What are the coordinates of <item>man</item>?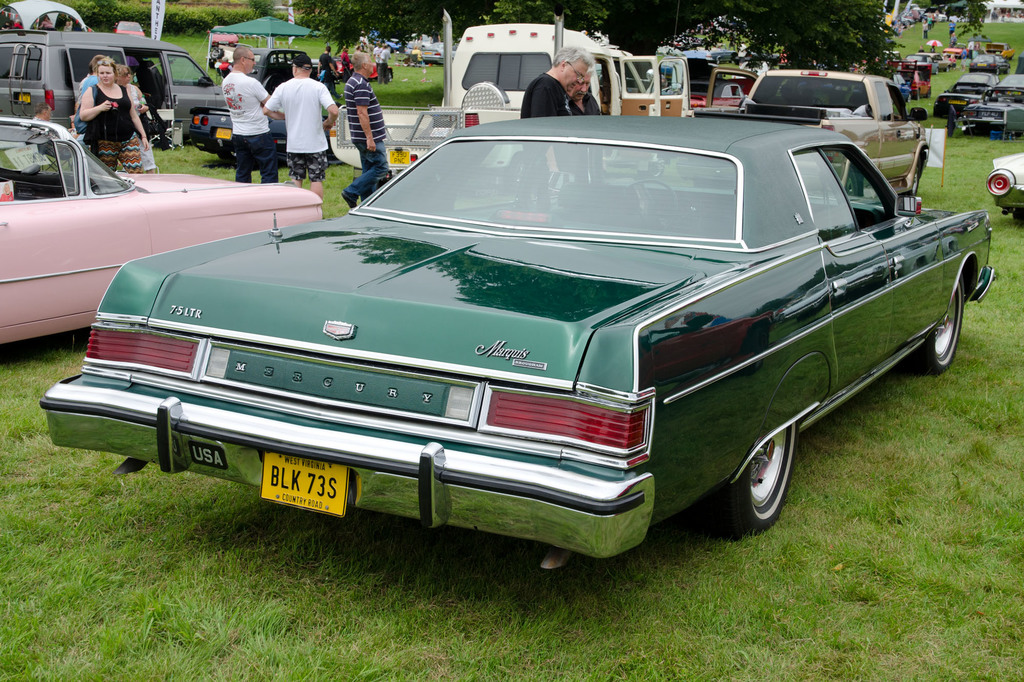
33/99/86/148.
